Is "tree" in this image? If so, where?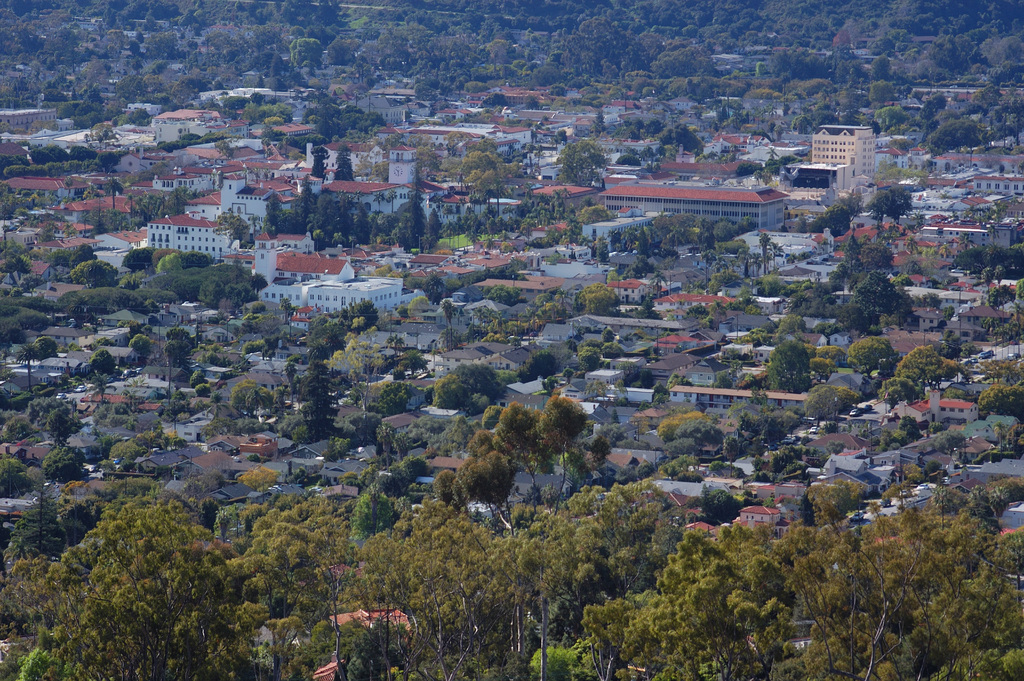
Yes, at {"x1": 886, "y1": 338, "x2": 959, "y2": 406}.
